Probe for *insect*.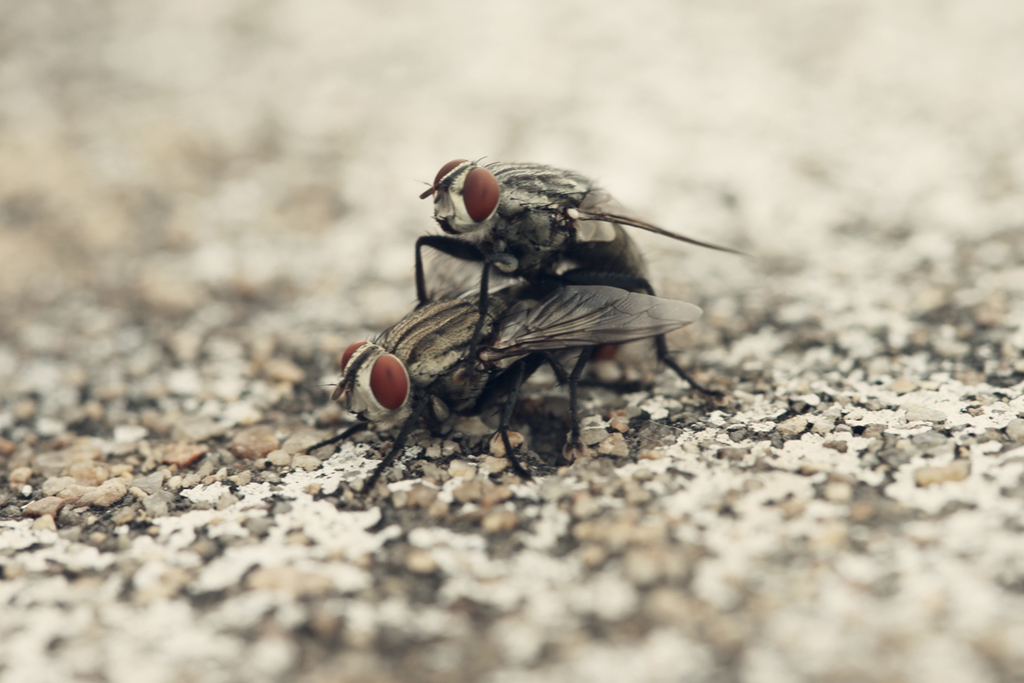
Probe result: locate(399, 147, 780, 404).
